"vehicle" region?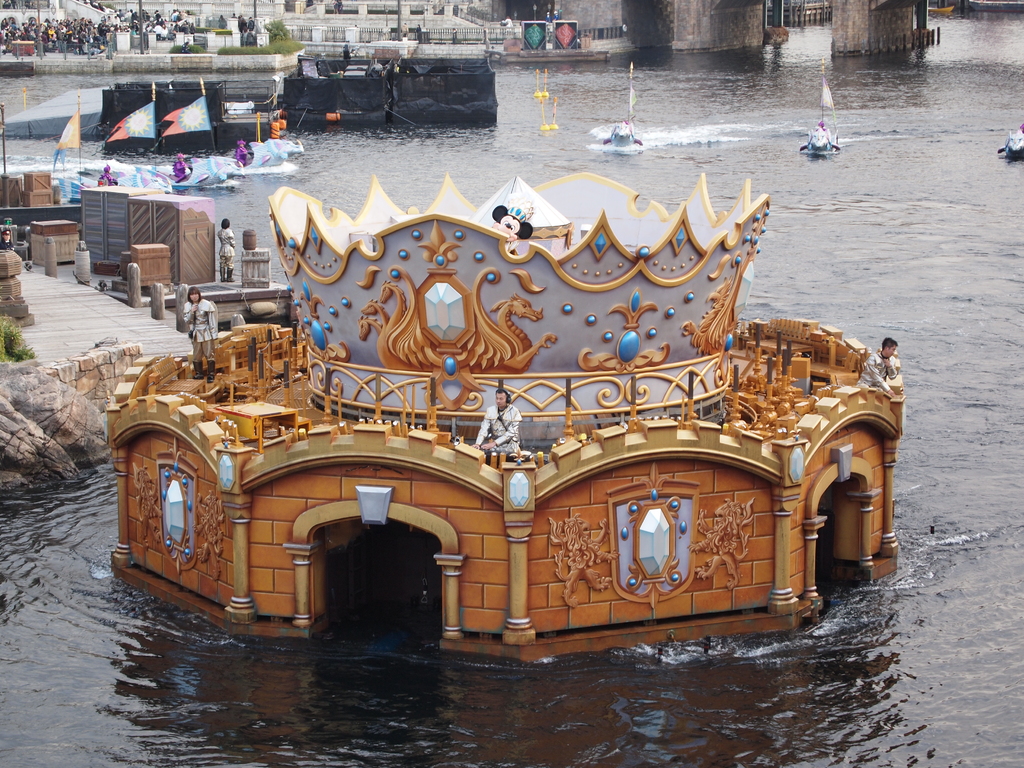
<bbox>1002, 117, 1023, 159</bbox>
